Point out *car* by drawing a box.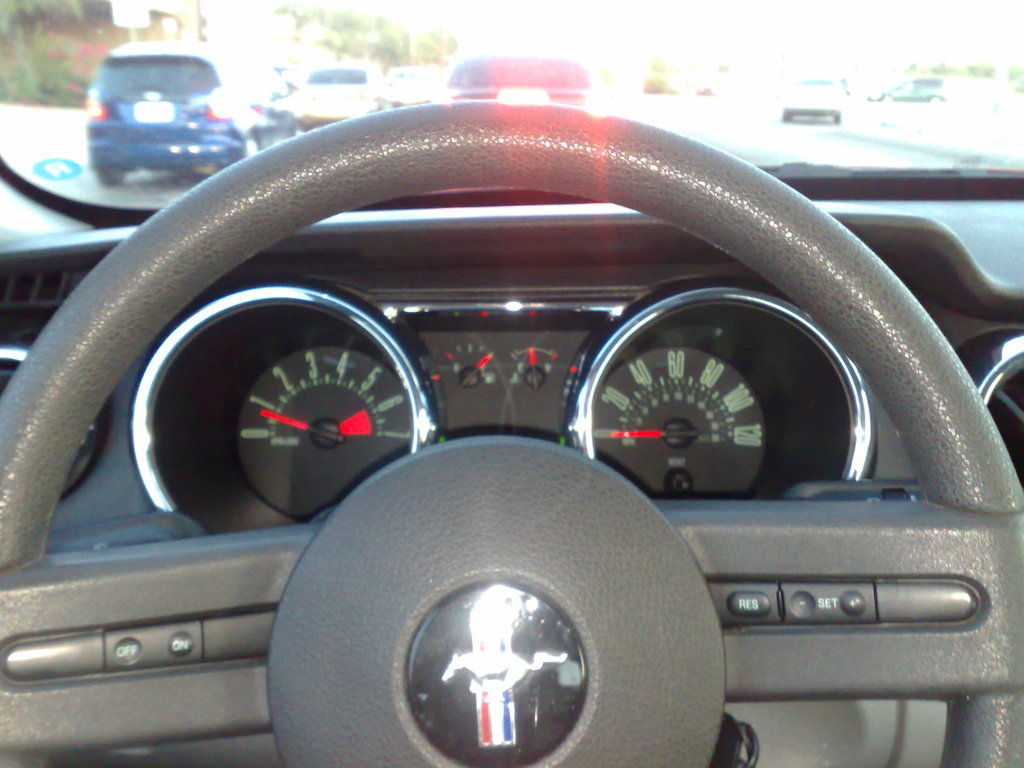
{"x1": 0, "y1": 0, "x2": 1023, "y2": 767}.
